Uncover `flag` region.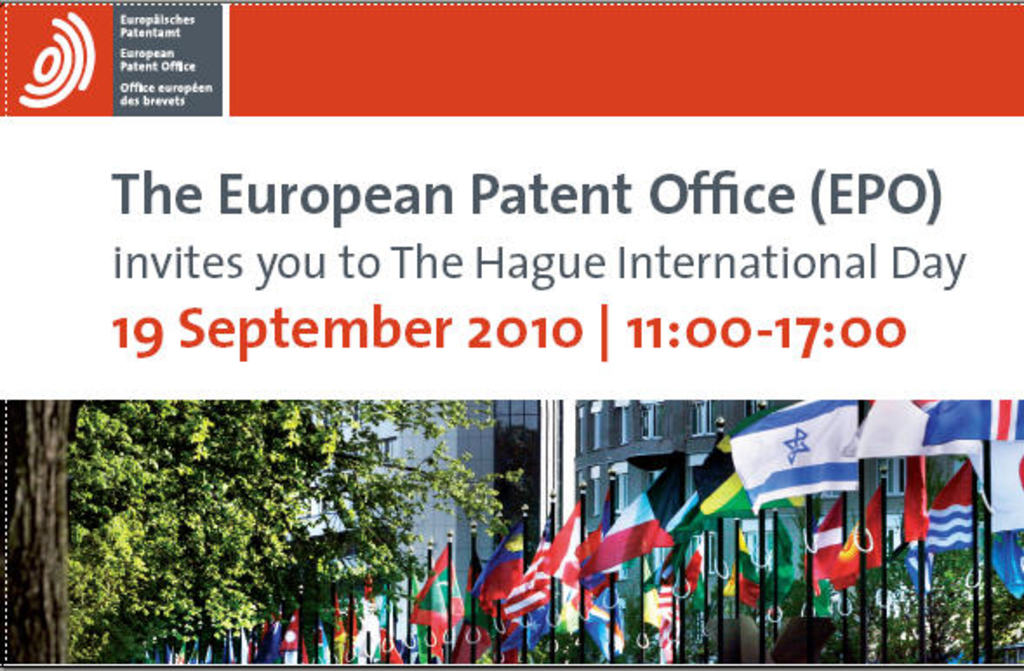
Uncovered: l=850, t=386, r=989, b=499.
